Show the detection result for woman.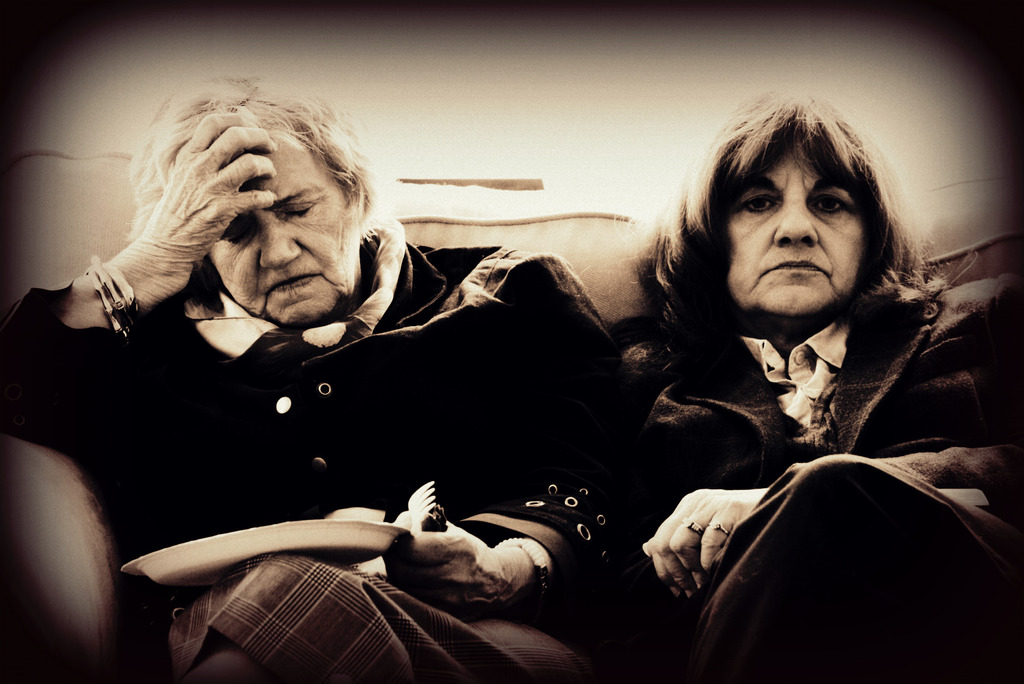
(531, 71, 992, 674).
